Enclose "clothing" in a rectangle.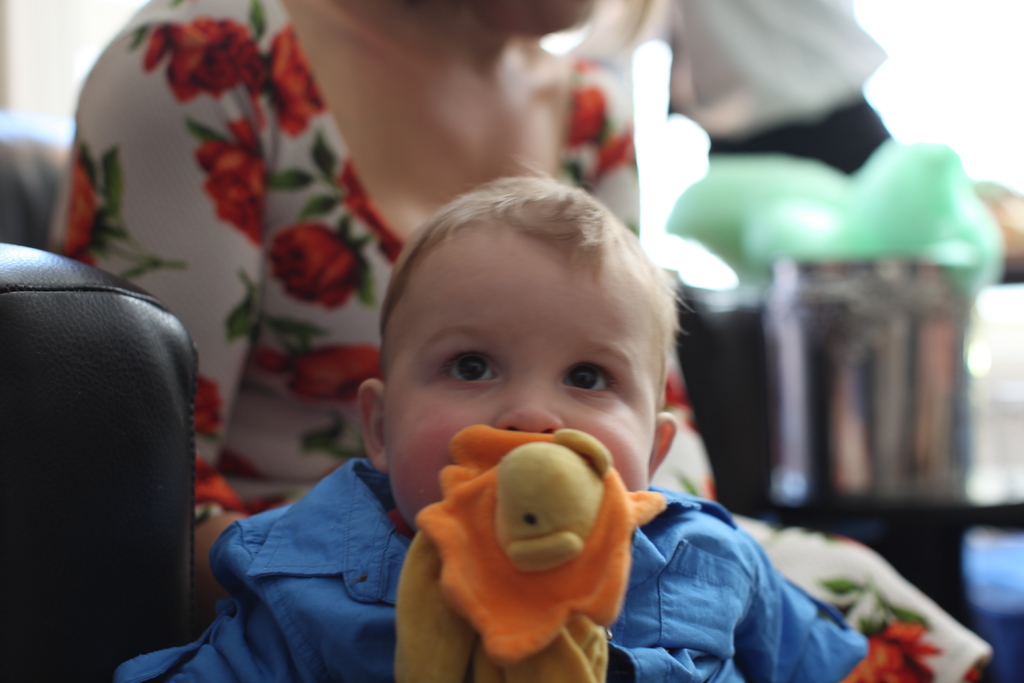
rect(572, 0, 895, 177).
